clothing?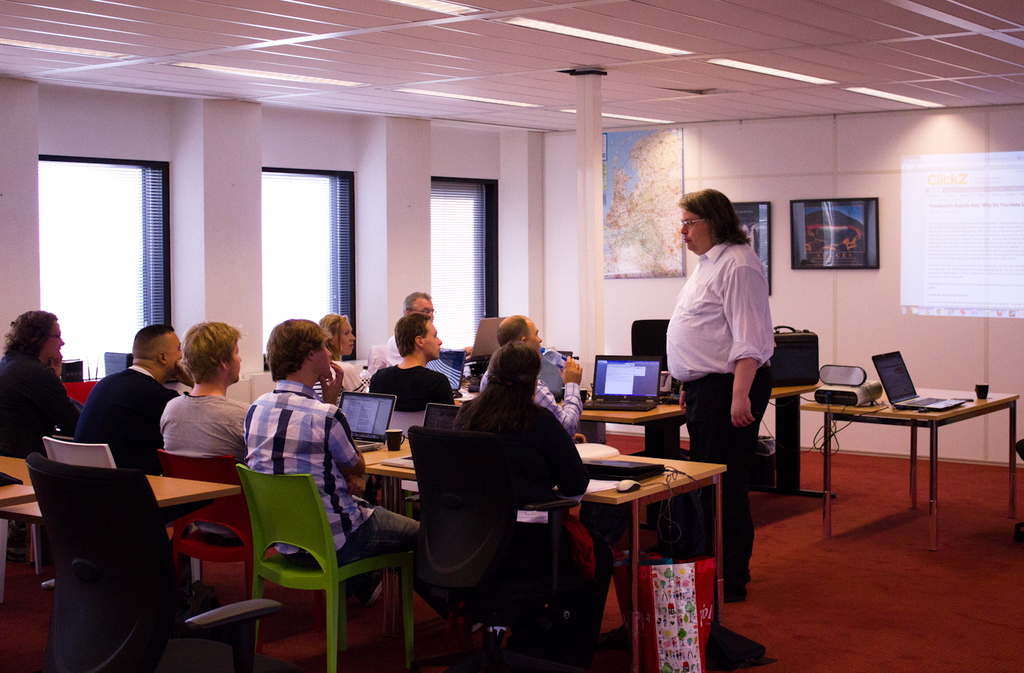
bbox(475, 376, 603, 439)
